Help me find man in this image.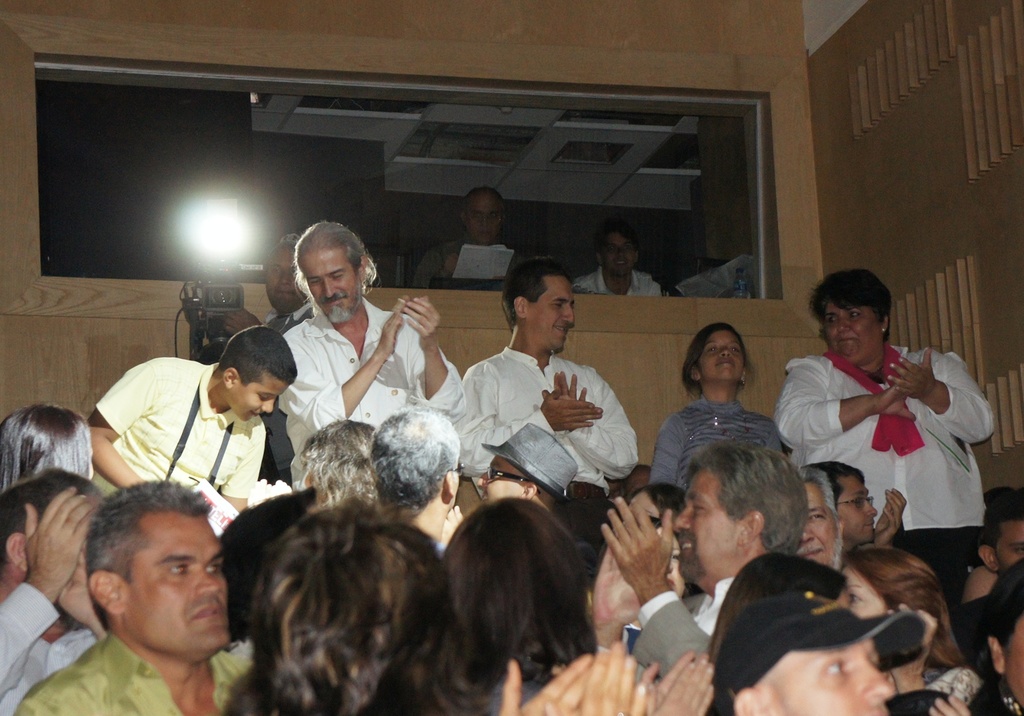
Found it: rect(762, 297, 993, 574).
